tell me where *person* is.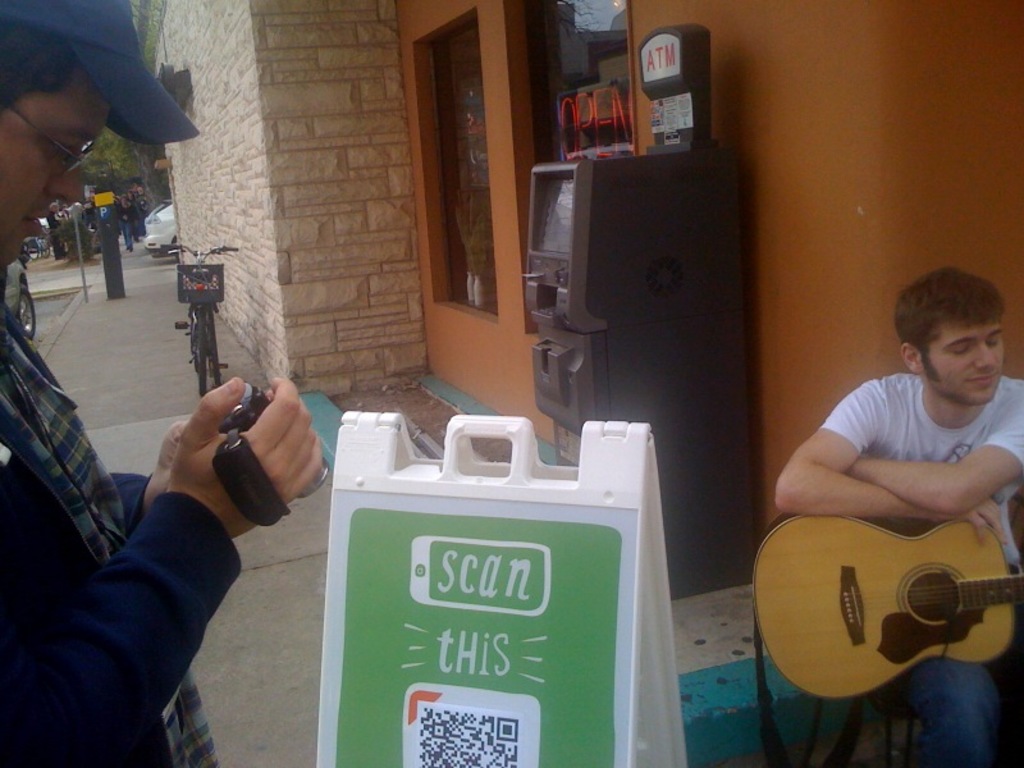
*person* is at (x1=778, y1=266, x2=1023, y2=767).
